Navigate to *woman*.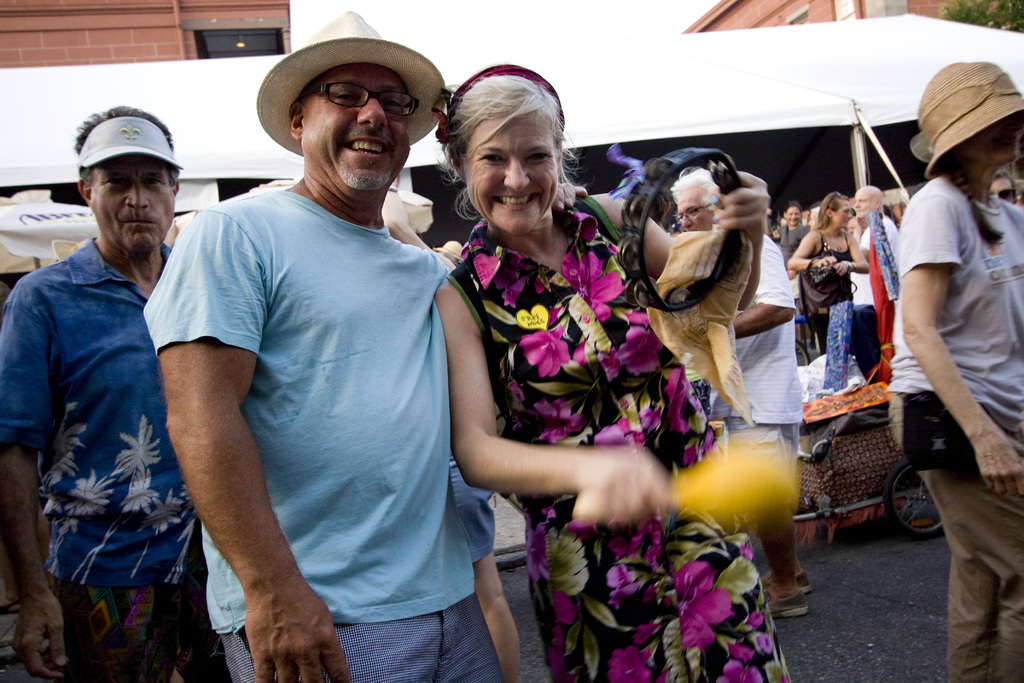
Navigation target: bbox=[884, 58, 1023, 682].
